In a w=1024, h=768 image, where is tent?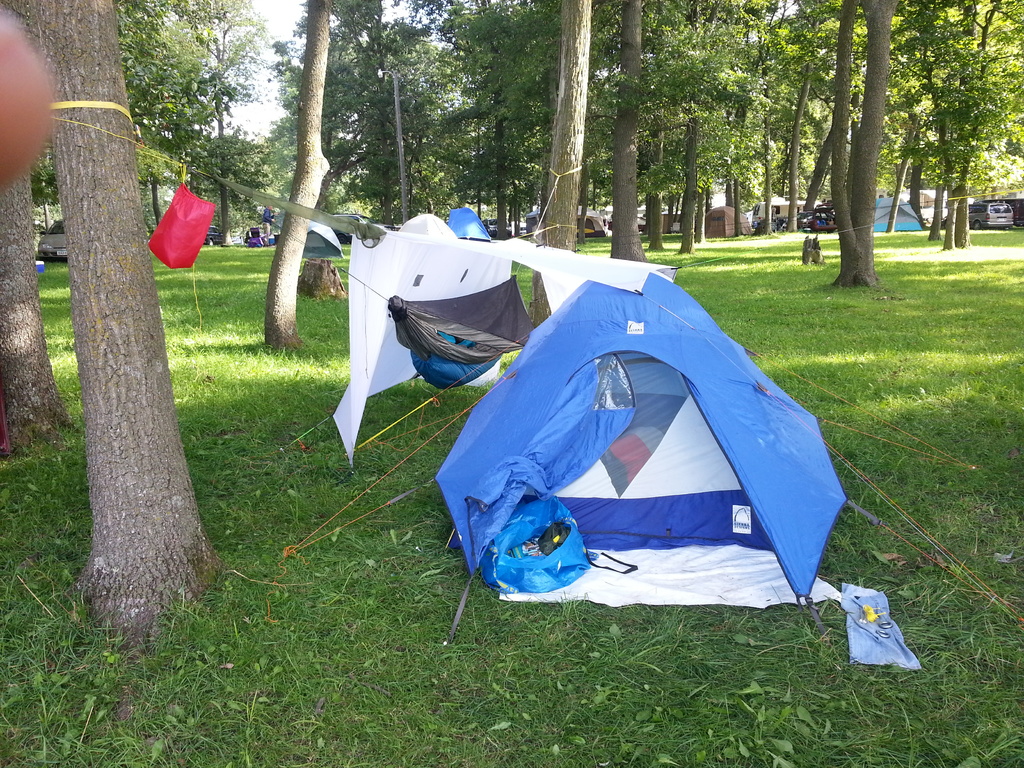
x1=399, y1=211, x2=456, y2=236.
